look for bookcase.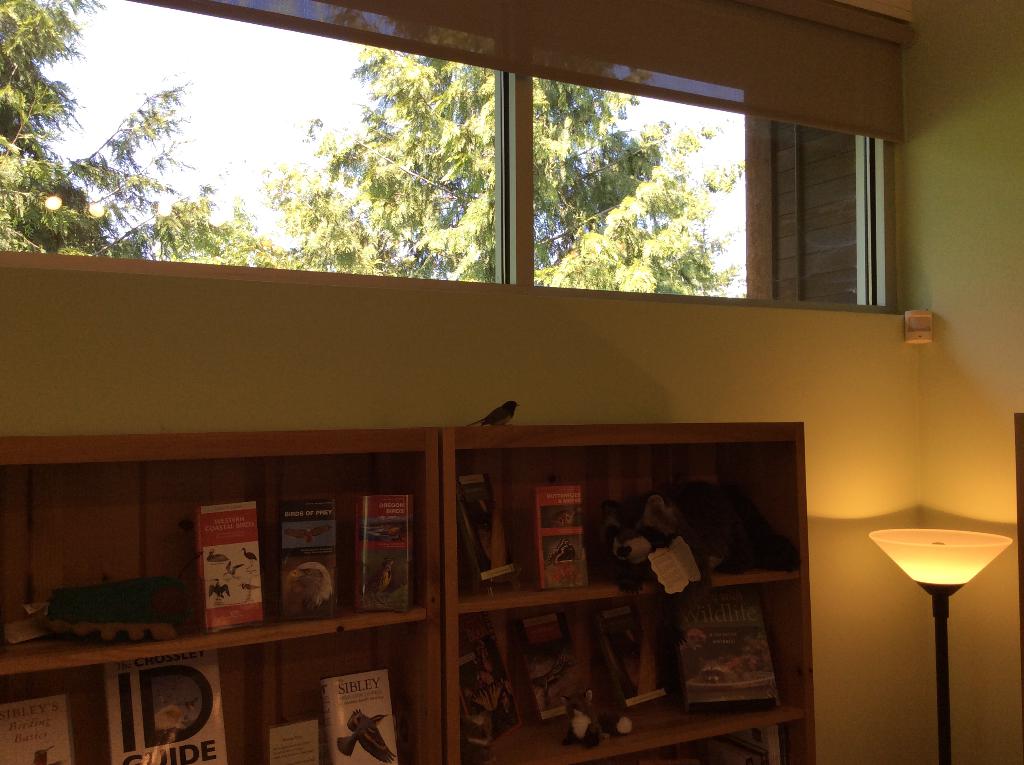
Found: BBox(0, 423, 442, 764).
